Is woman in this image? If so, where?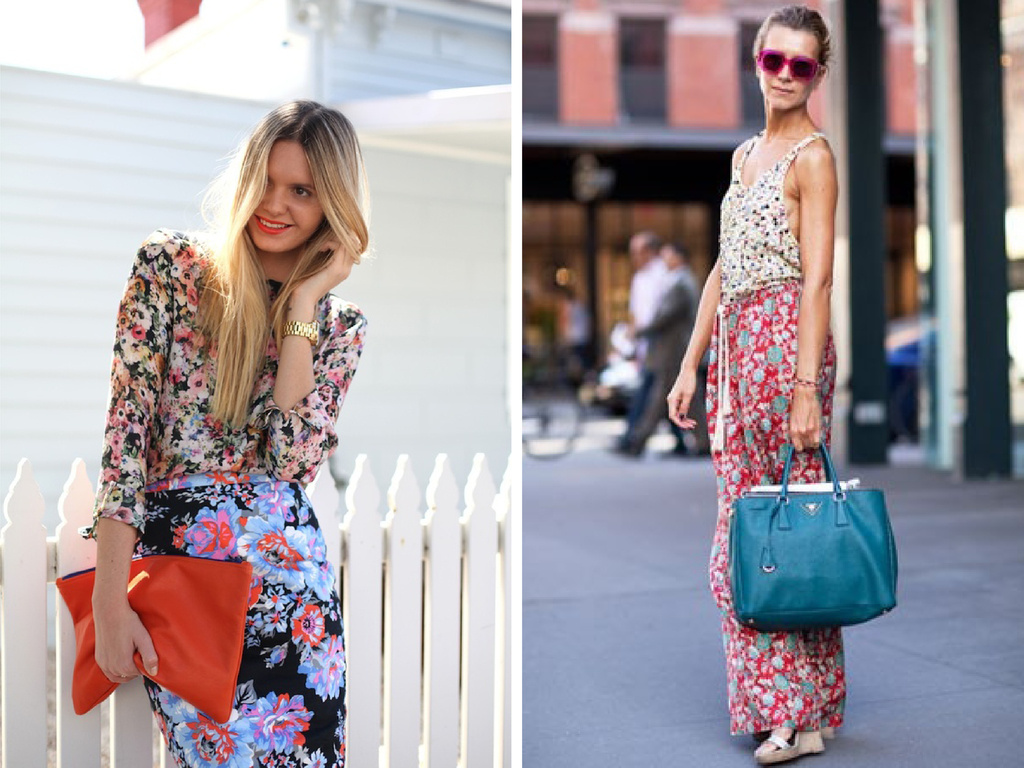
Yes, at bbox=(64, 92, 394, 757).
